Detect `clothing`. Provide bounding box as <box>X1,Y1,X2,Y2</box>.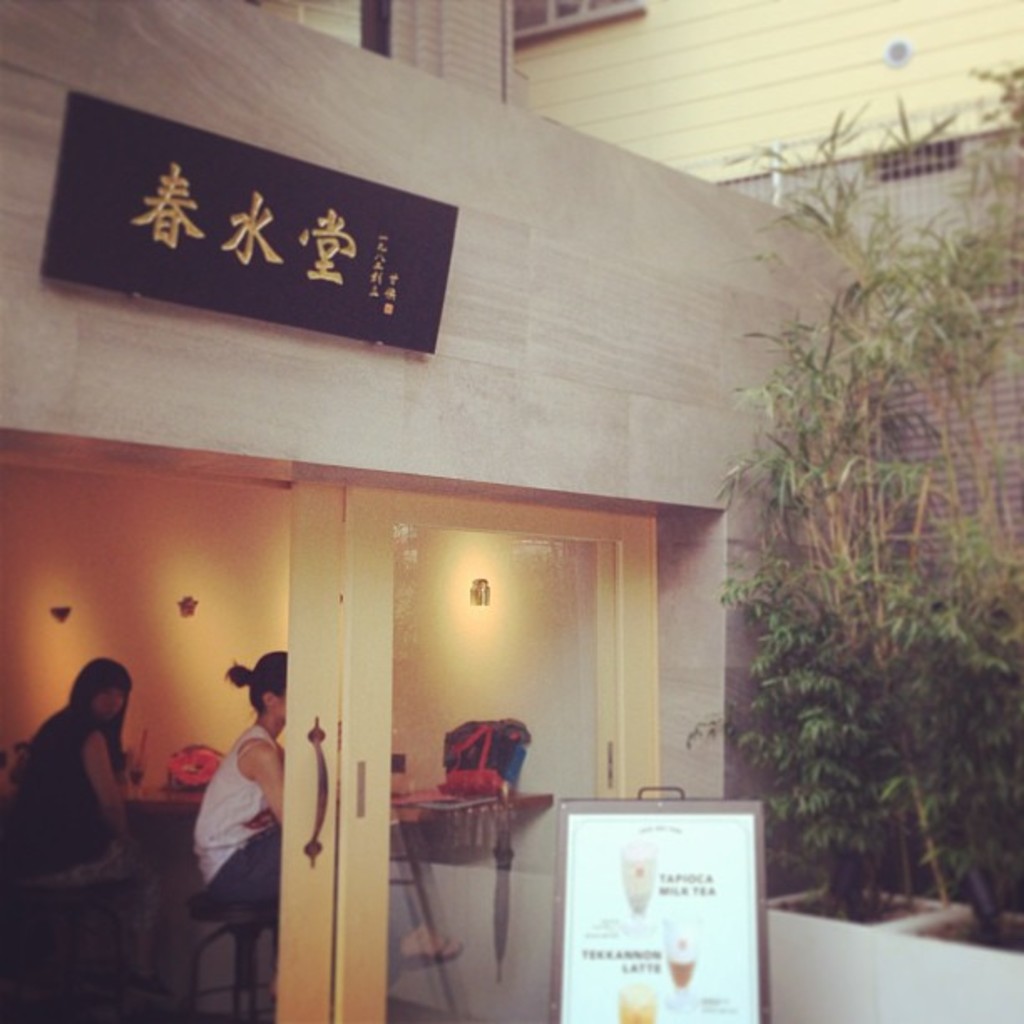
<box>10,699,162,942</box>.
